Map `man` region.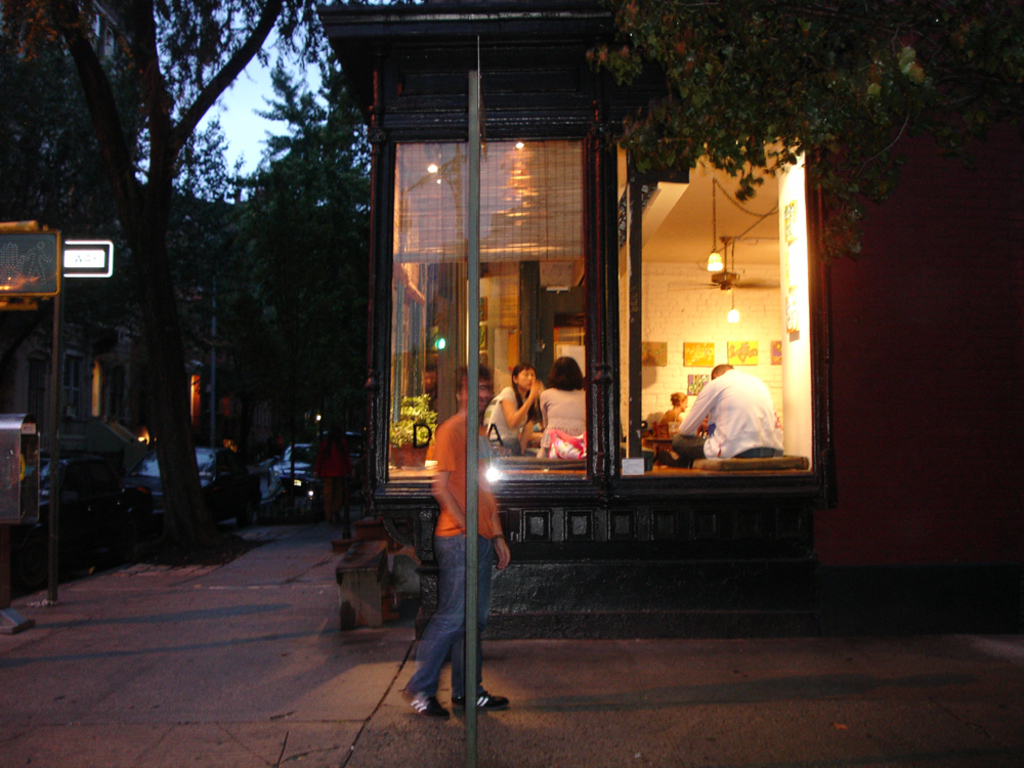
Mapped to locate(401, 371, 516, 721).
